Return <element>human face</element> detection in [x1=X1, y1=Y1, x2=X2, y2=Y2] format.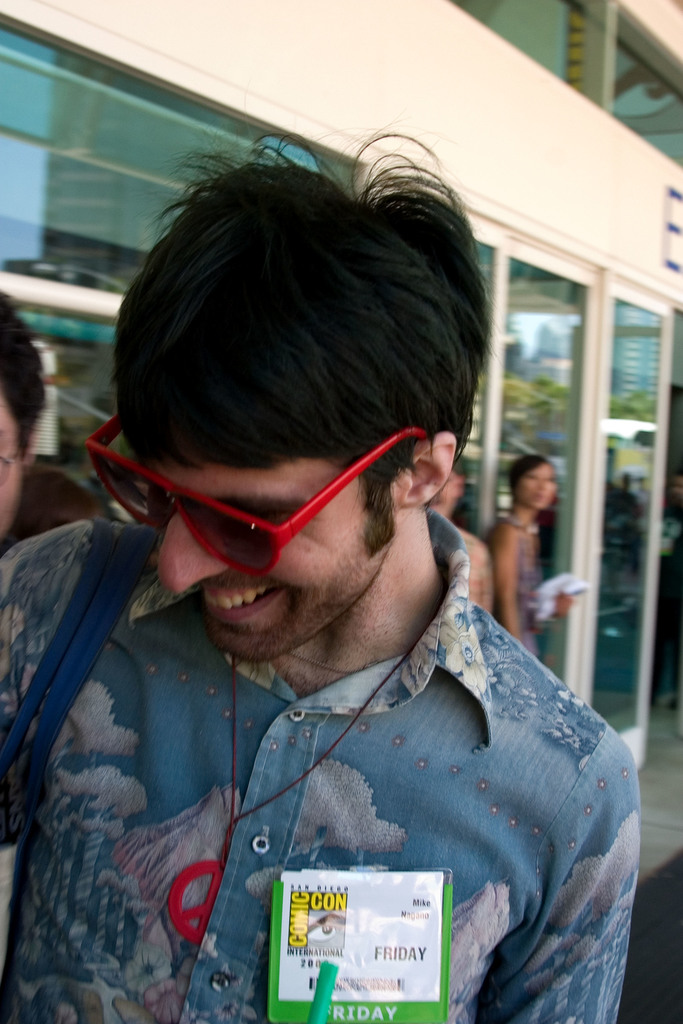
[x1=138, y1=461, x2=397, y2=666].
